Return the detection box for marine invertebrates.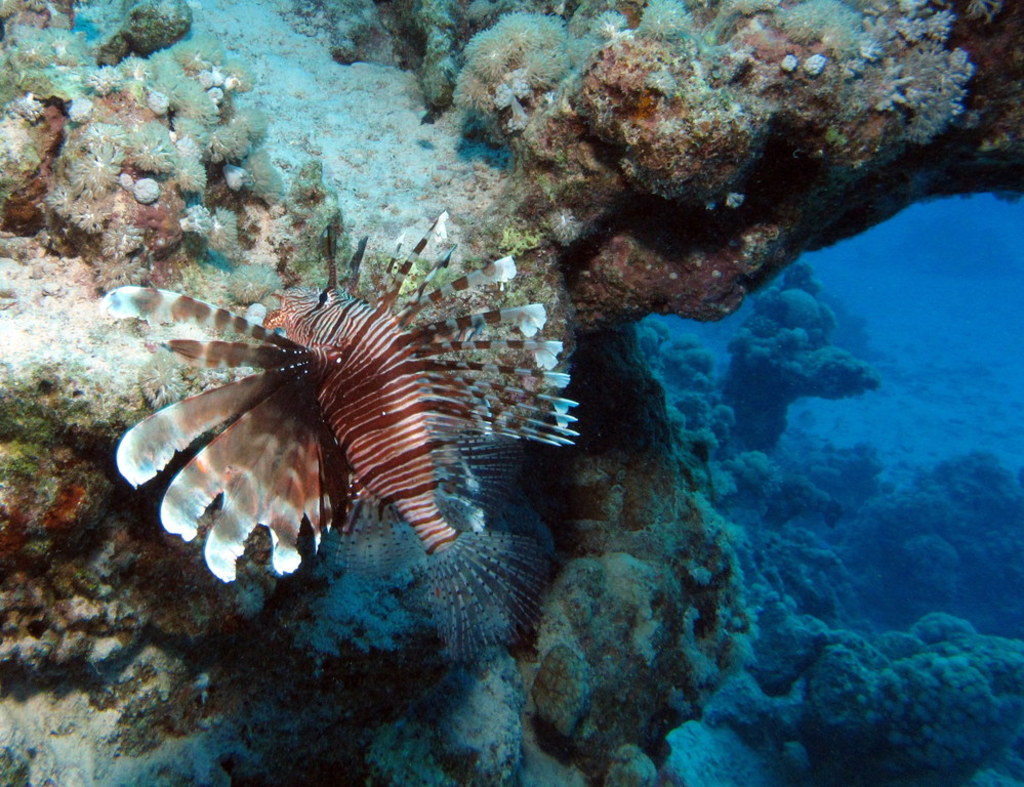
x1=878, y1=32, x2=1000, y2=160.
